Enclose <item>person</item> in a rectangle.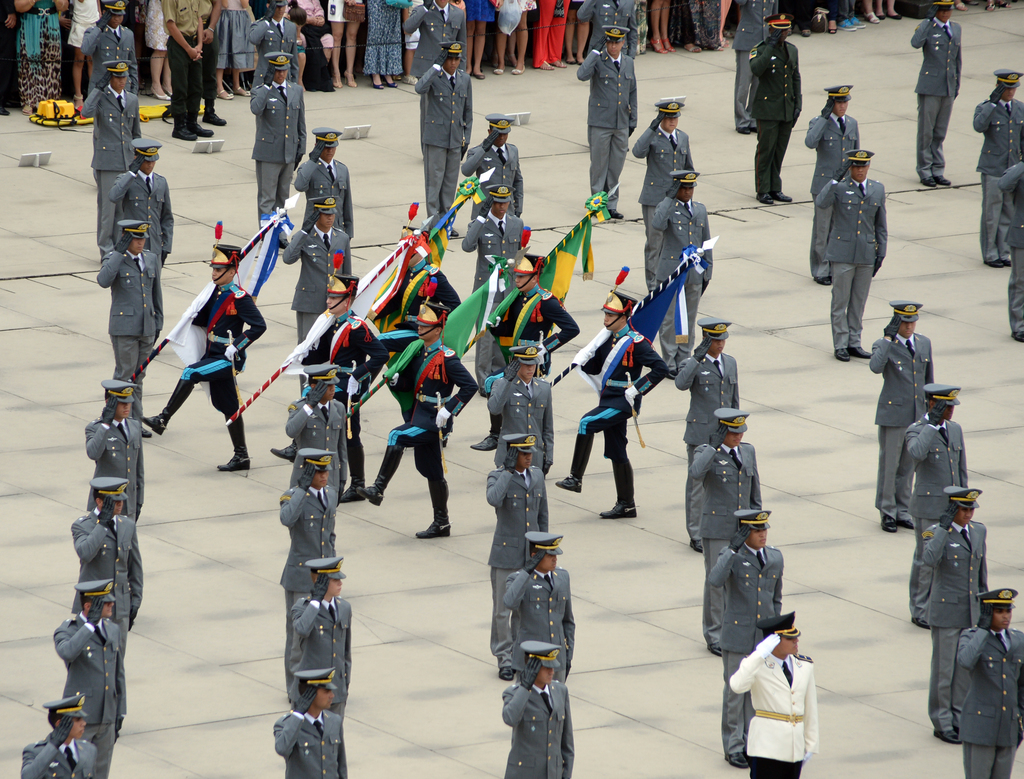
rect(273, 664, 350, 778).
